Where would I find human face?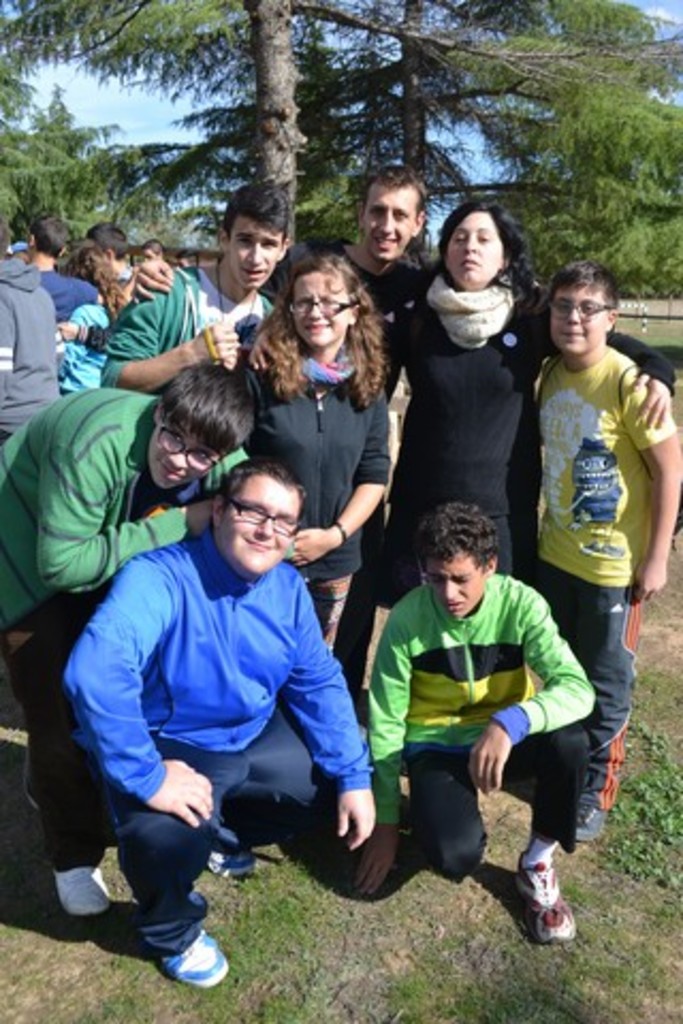
At rect(147, 422, 218, 497).
